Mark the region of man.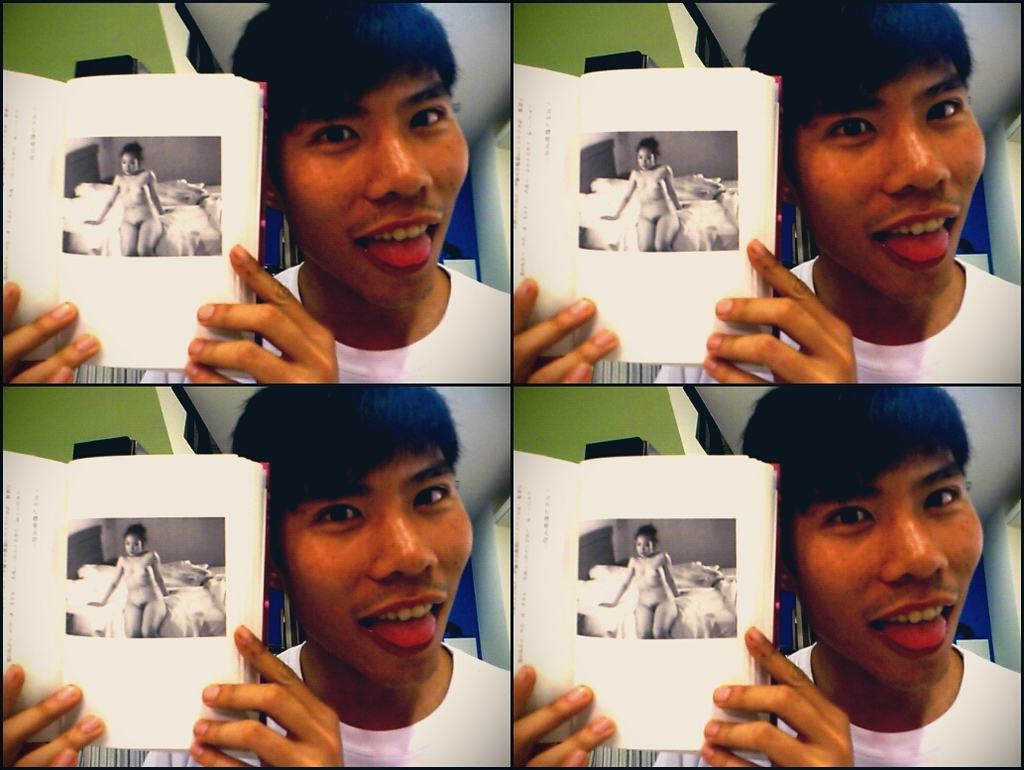
Region: bbox(512, 0, 1023, 382).
